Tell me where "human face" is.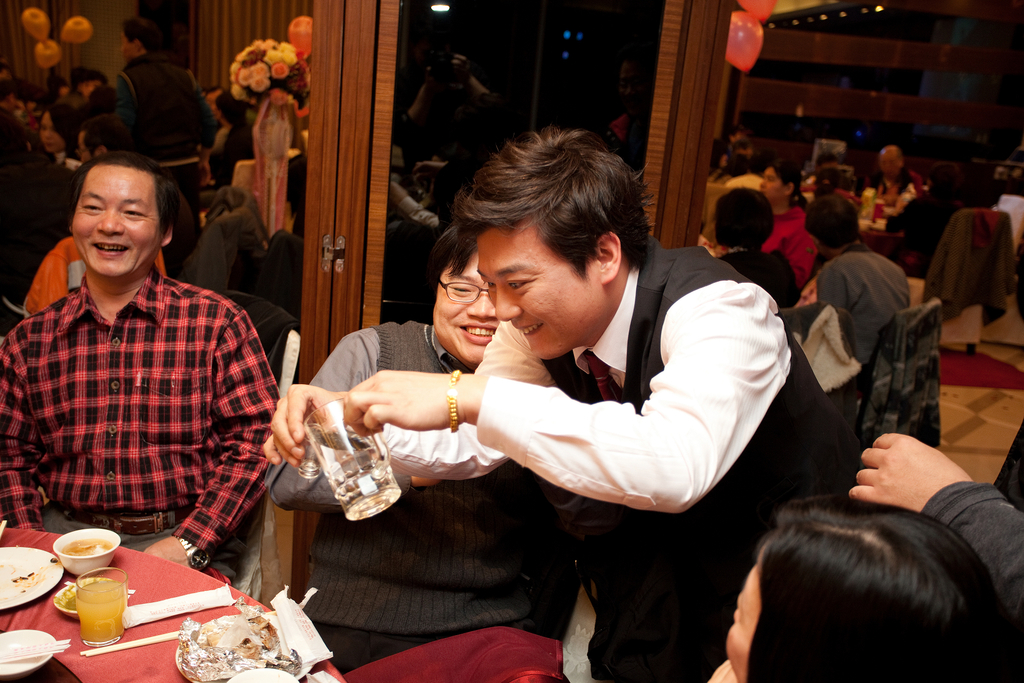
"human face" is at locate(449, 252, 500, 363).
